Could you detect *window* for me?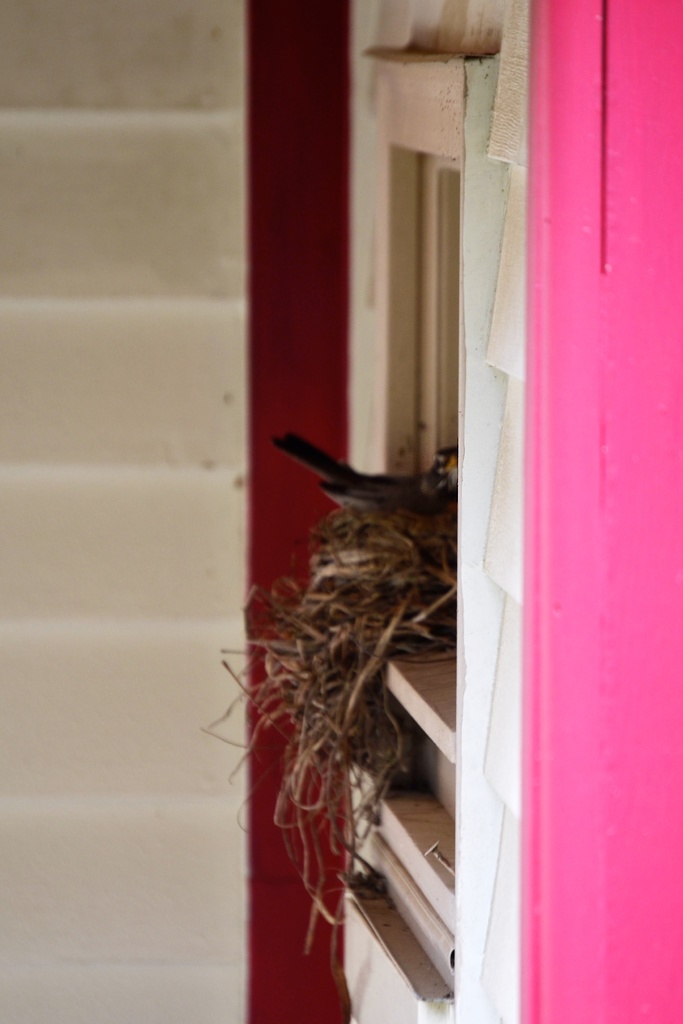
Detection result: 364 50 498 983.
